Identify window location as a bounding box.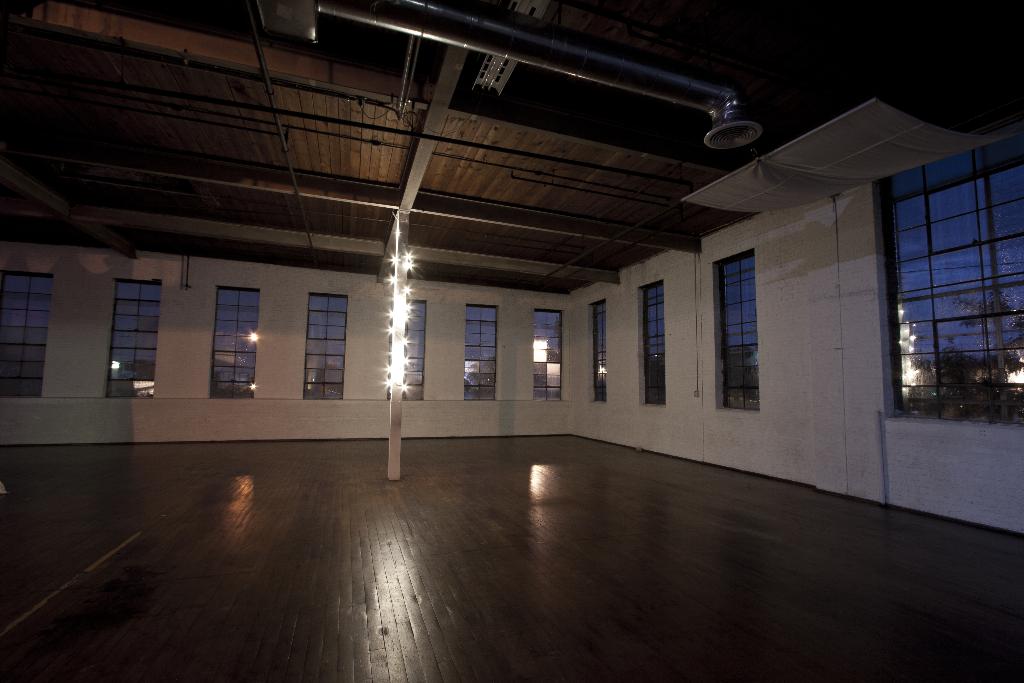
crop(0, 273, 58, 406).
